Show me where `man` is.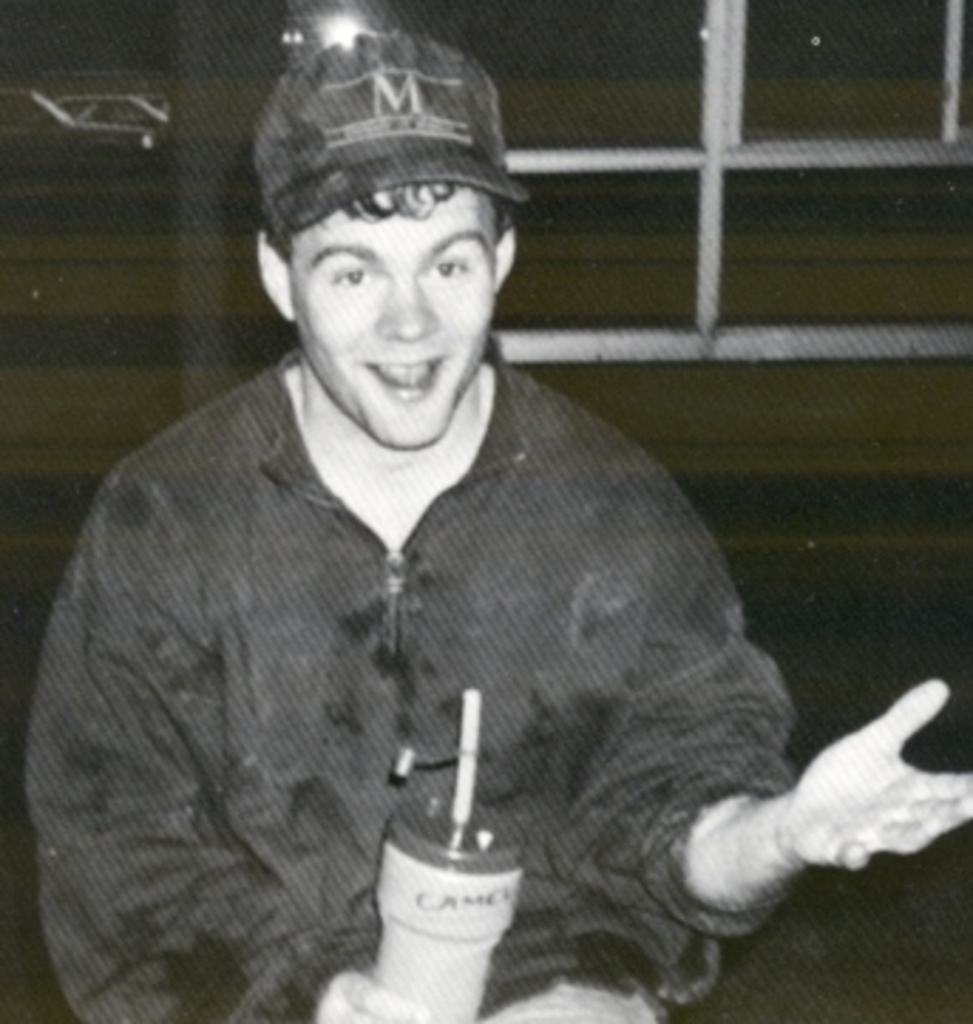
`man` is at [left=11, top=51, right=877, bottom=1007].
